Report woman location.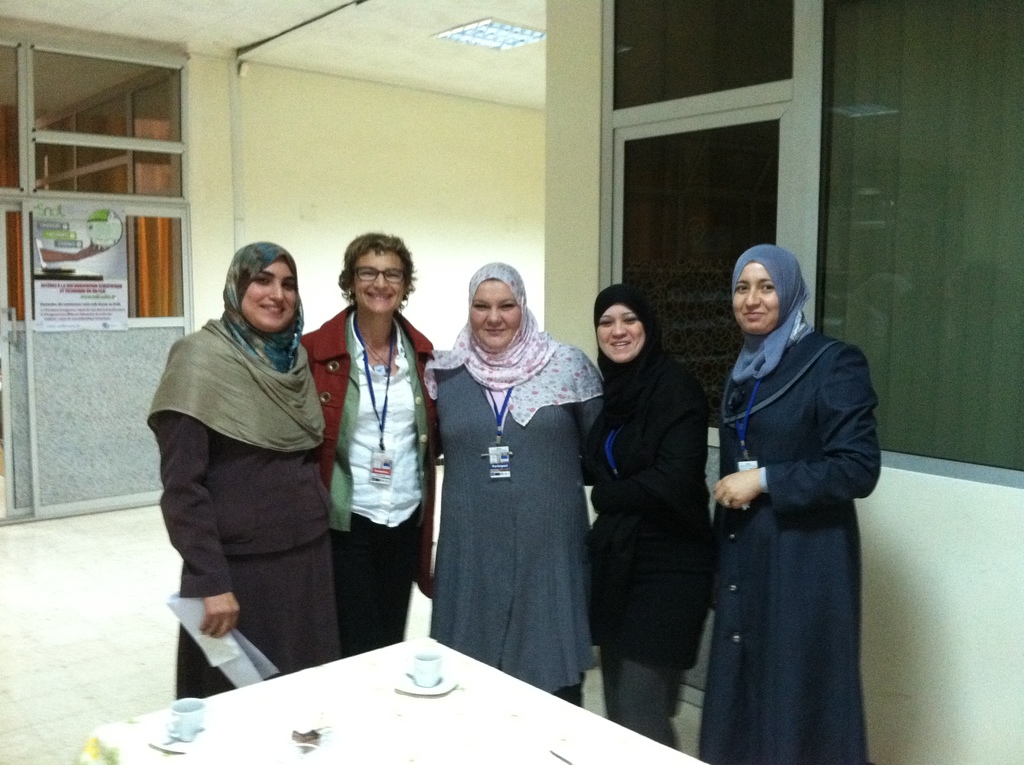
Report: box(298, 227, 444, 662).
